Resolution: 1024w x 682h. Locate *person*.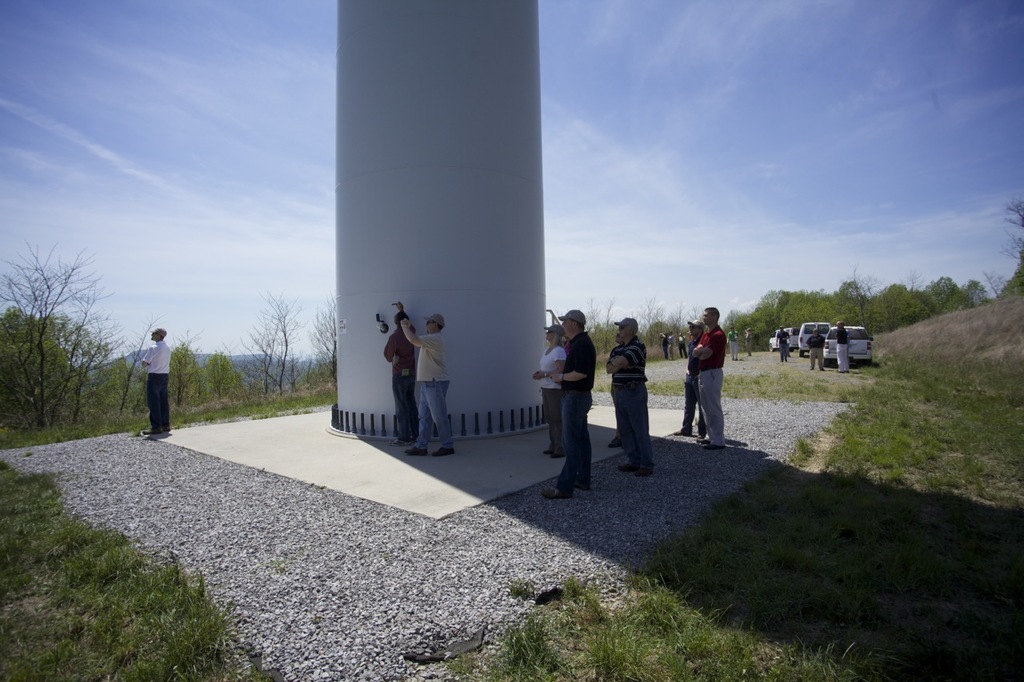
610/333/630/449.
